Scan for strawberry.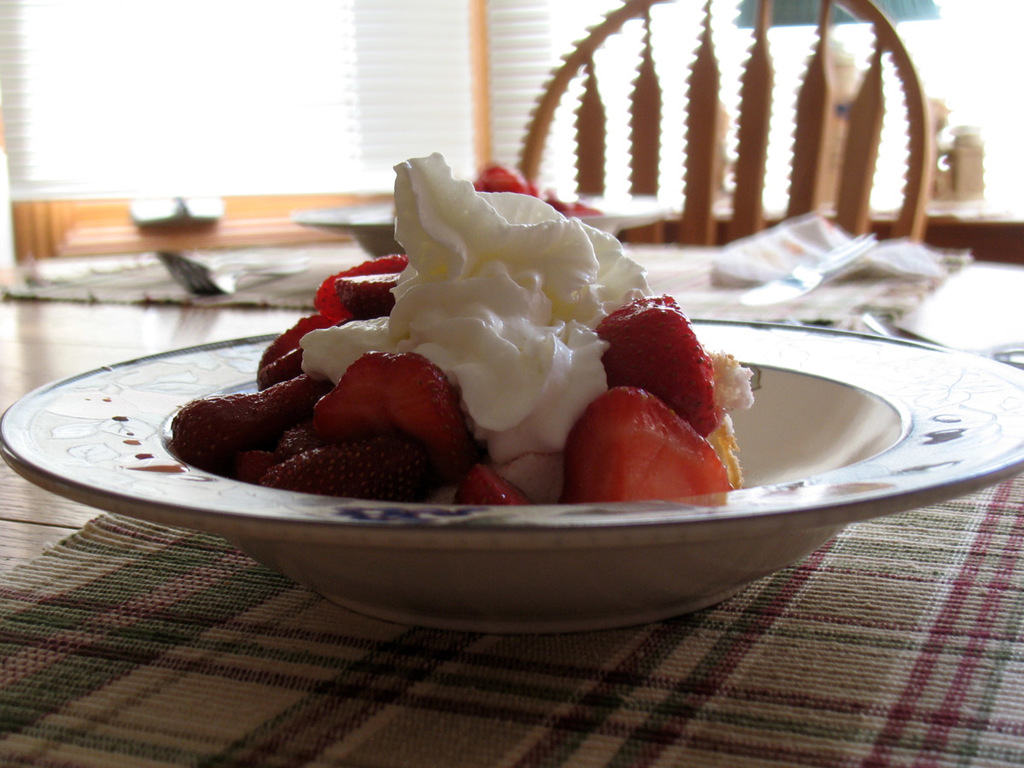
Scan result: left=307, top=250, right=413, bottom=321.
